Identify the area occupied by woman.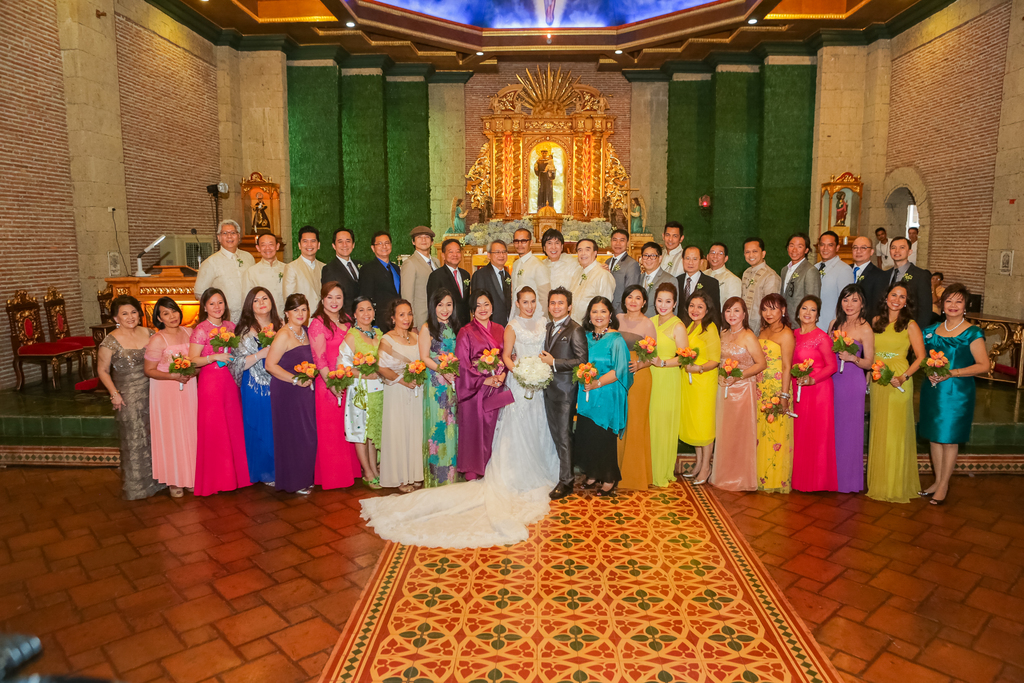
Area: [left=676, top=295, right=721, bottom=483].
